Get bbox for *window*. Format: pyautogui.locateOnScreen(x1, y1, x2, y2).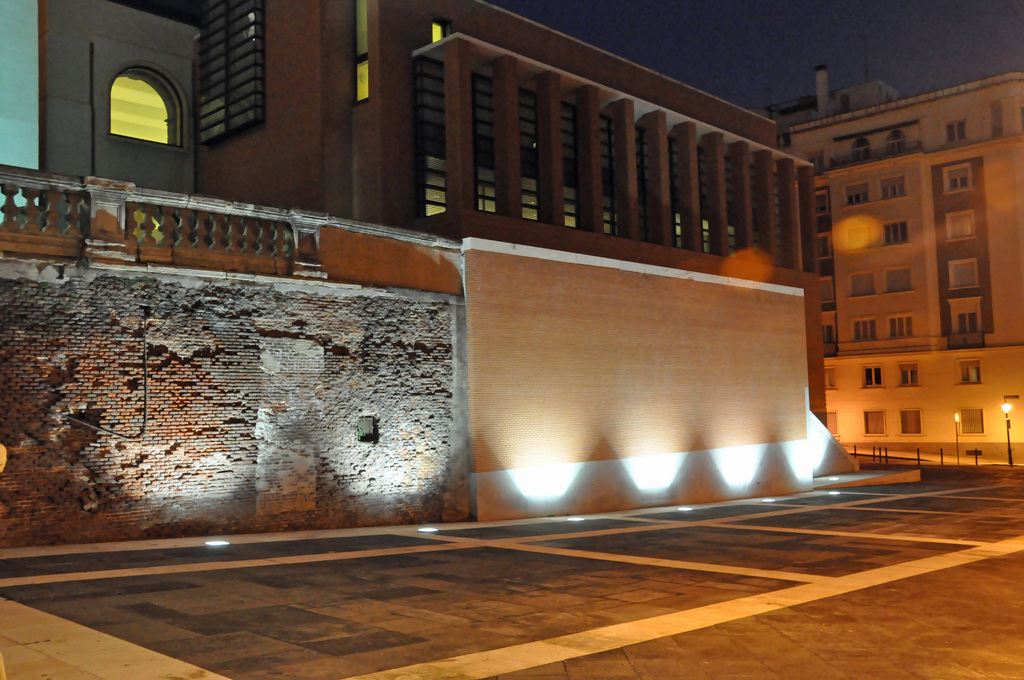
pyautogui.locateOnScreen(860, 367, 879, 387).
